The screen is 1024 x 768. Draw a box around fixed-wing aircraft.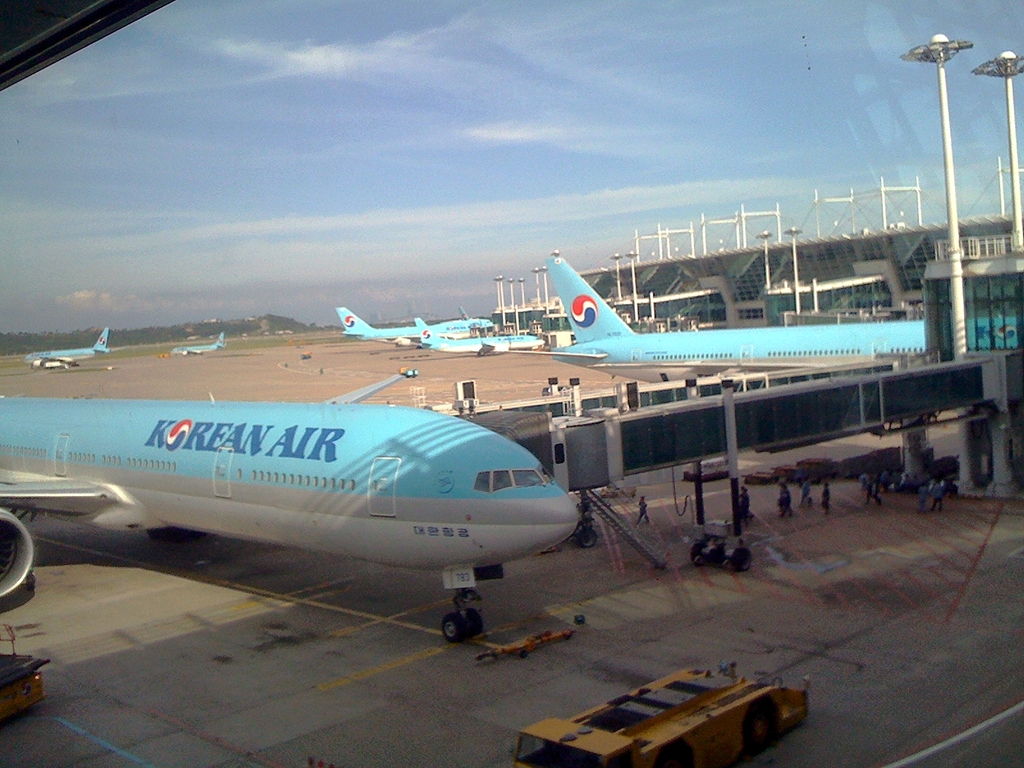
left=335, top=299, right=489, bottom=341.
